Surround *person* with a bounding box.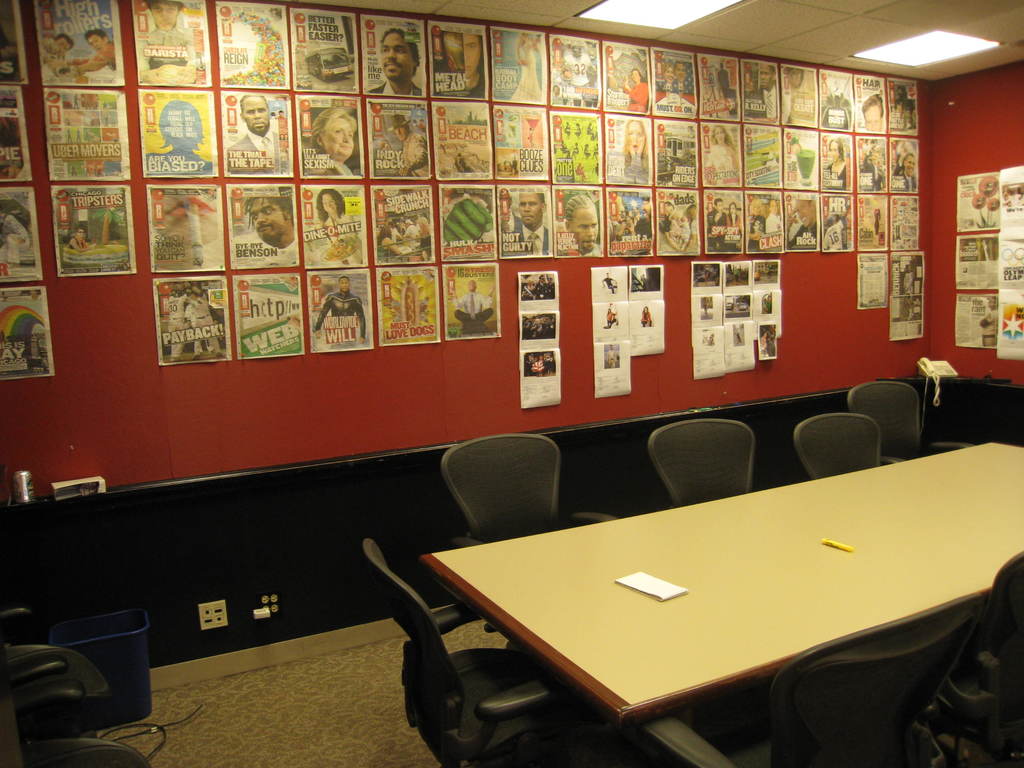
bbox=(613, 120, 650, 180).
